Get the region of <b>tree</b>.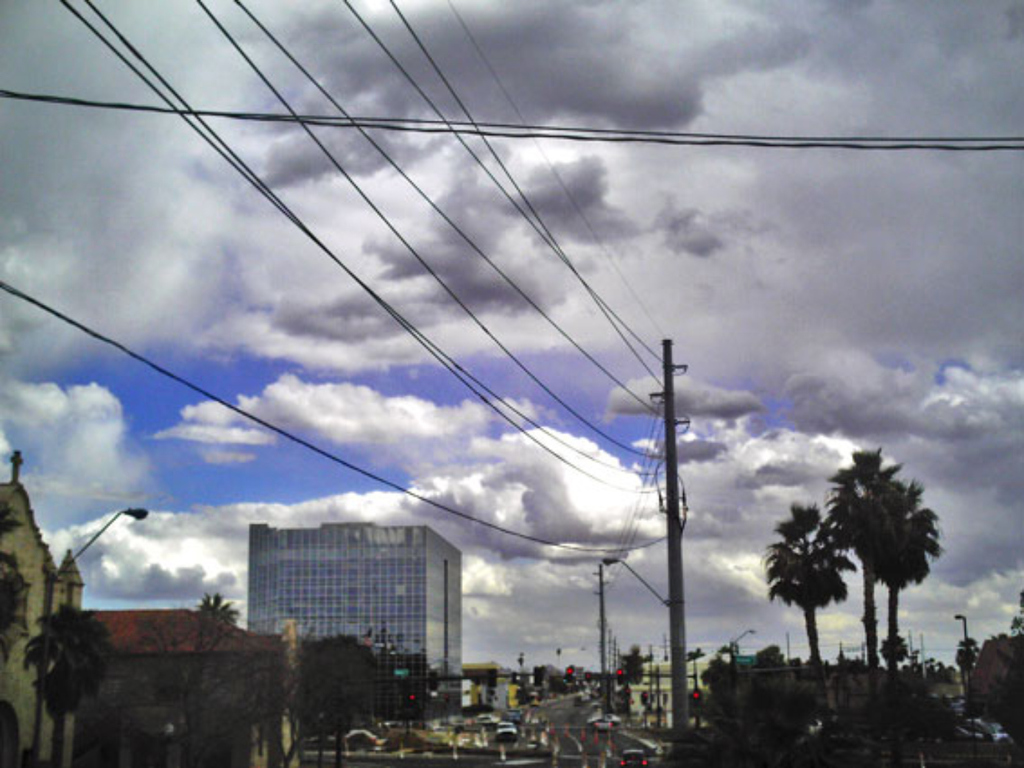
crop(879, 631, 905, 698).
